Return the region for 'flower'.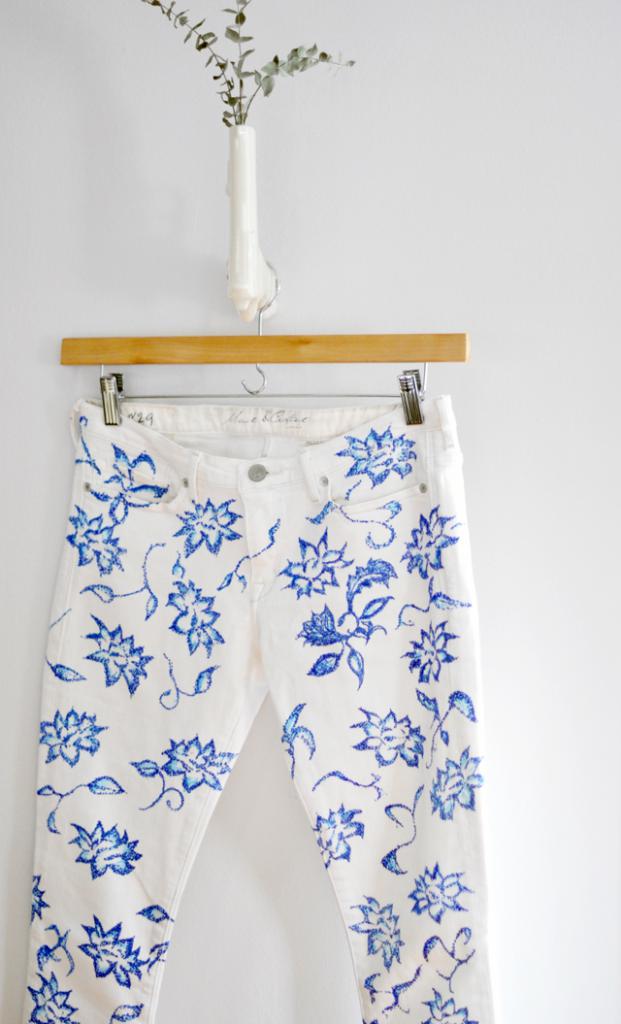
(x1=311, y1=801, x2=365, y2=870).
